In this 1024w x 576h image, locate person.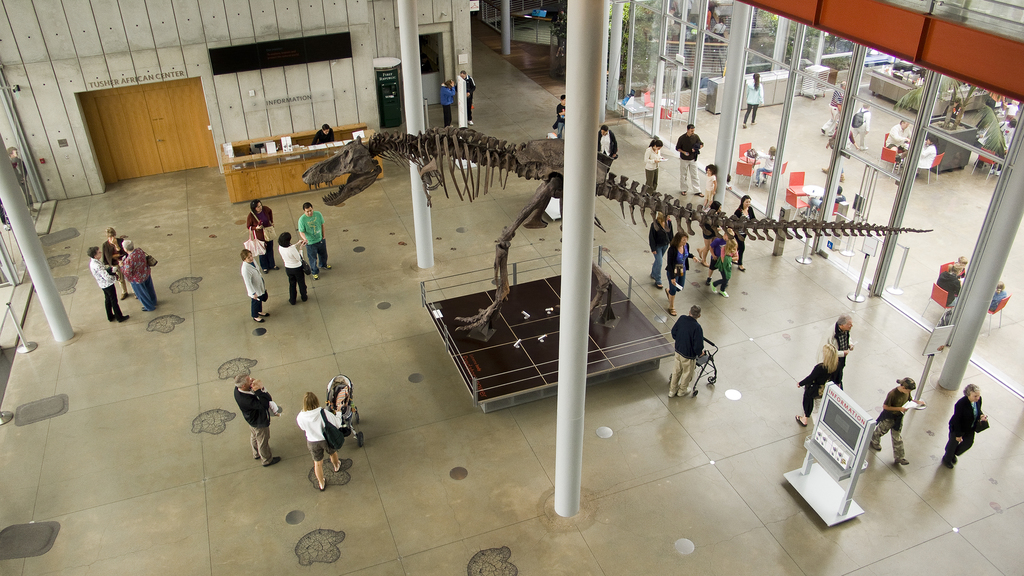
Bounding box: region(100, 225, 140, 298).
